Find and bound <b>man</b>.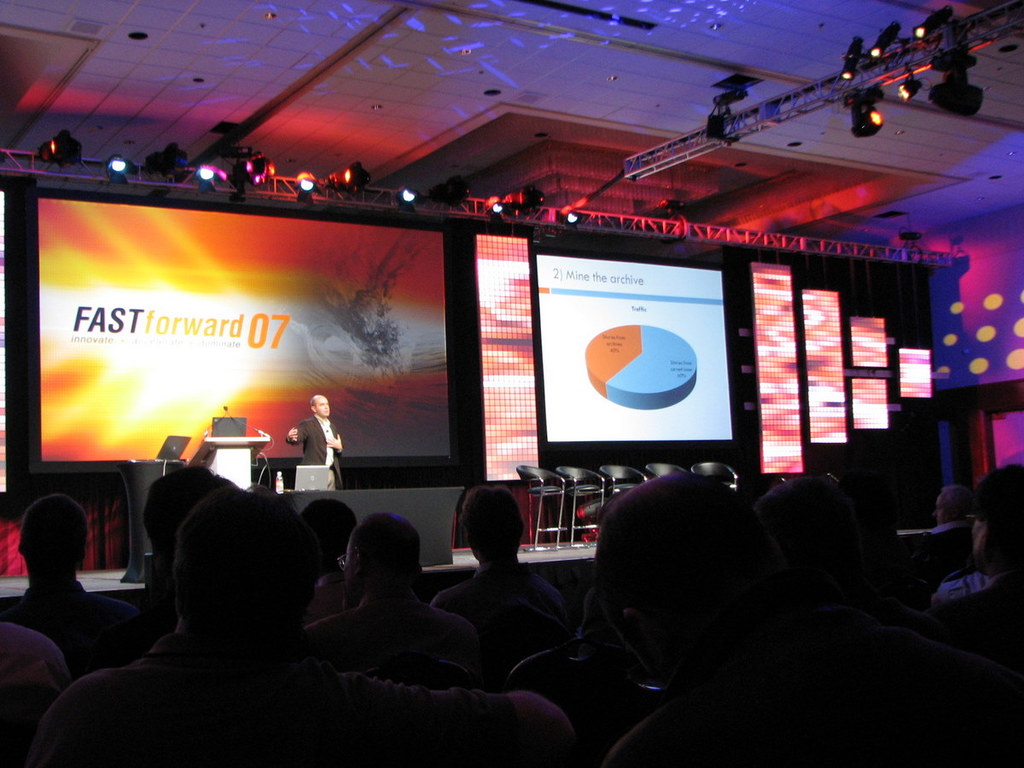
Bound: (600, 469, 1023, 767).
